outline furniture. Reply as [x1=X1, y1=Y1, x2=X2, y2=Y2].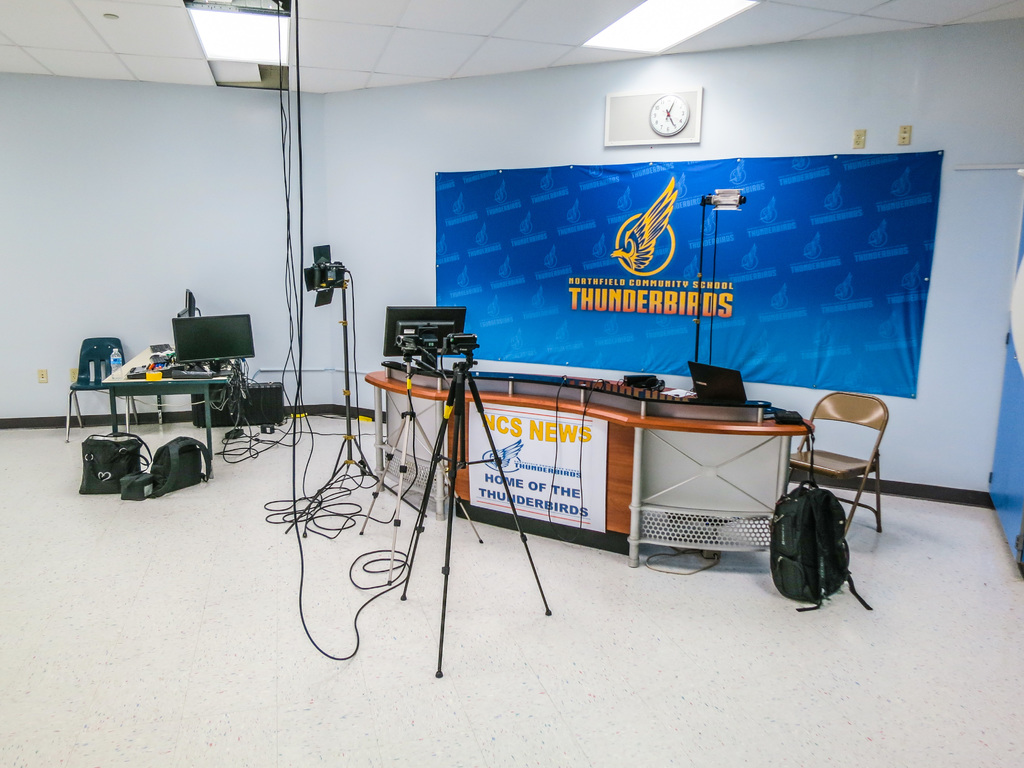
[x1=788, y1=389, x2=890, y2=538].
